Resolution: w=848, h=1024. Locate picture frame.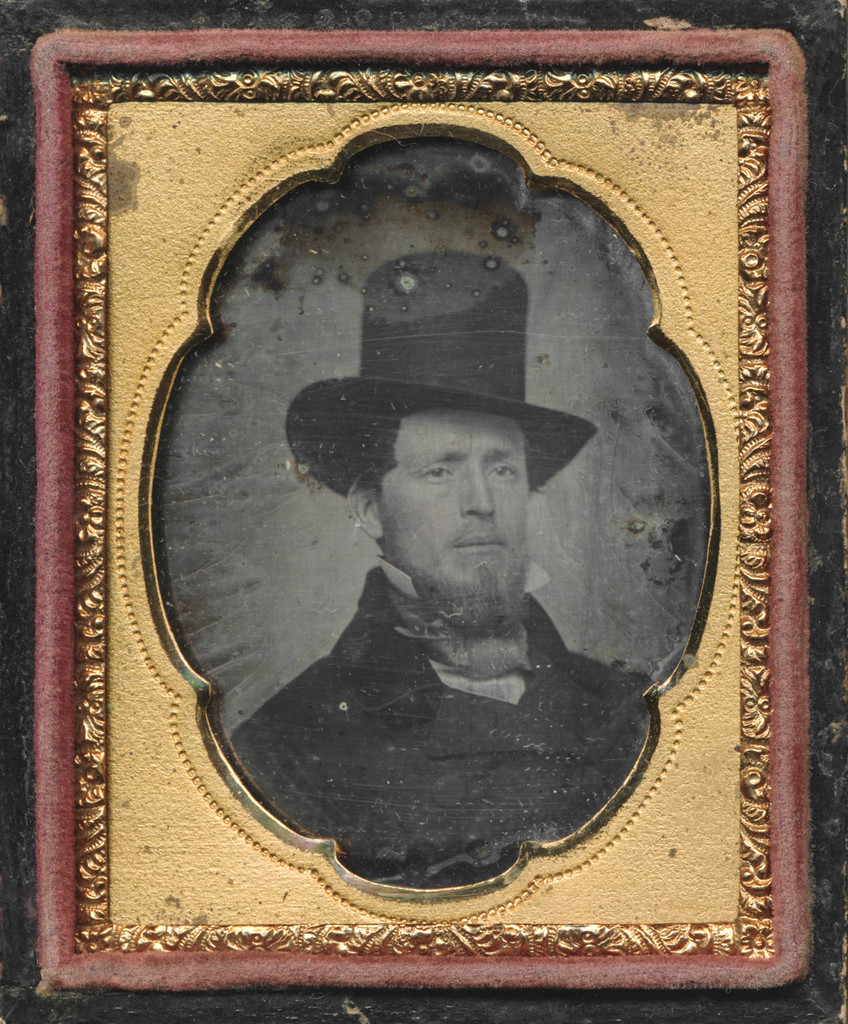
x1=1, y1=0, x2=826, y2=996.
